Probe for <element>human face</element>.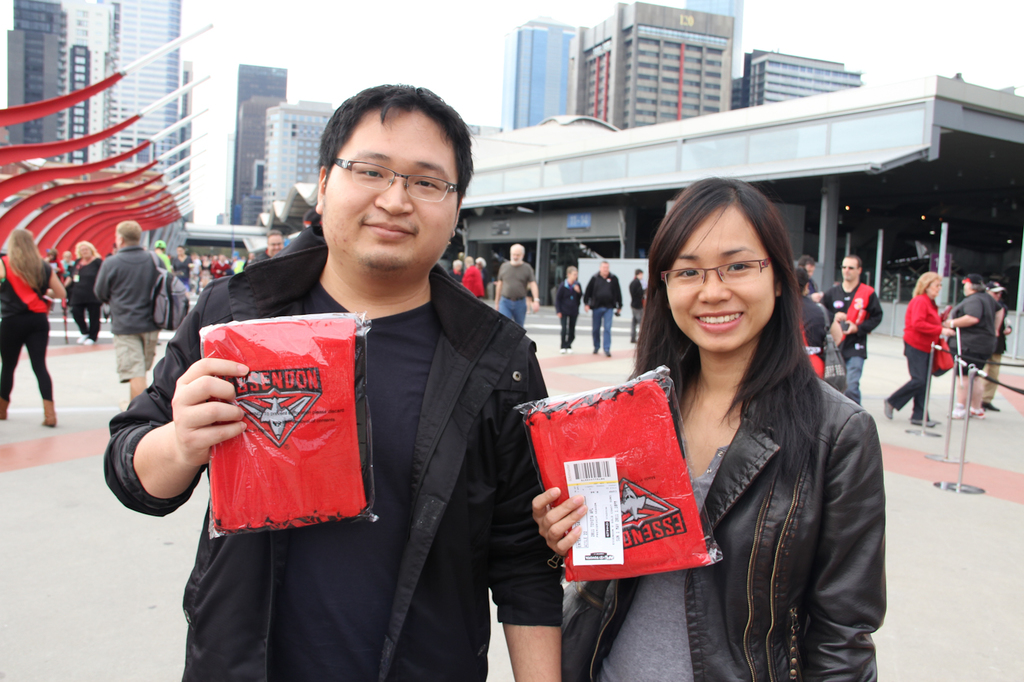
Probe result: region(910, 272, 951, 306).
